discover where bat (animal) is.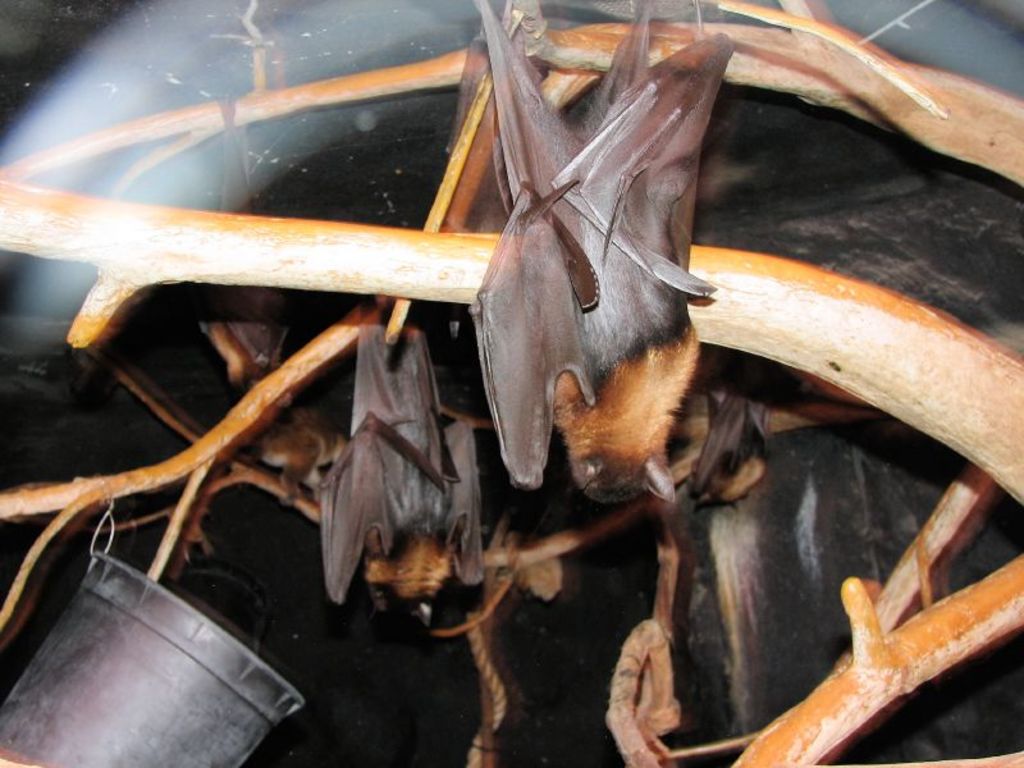
Discovered at region(300, 306, 493, 616).
